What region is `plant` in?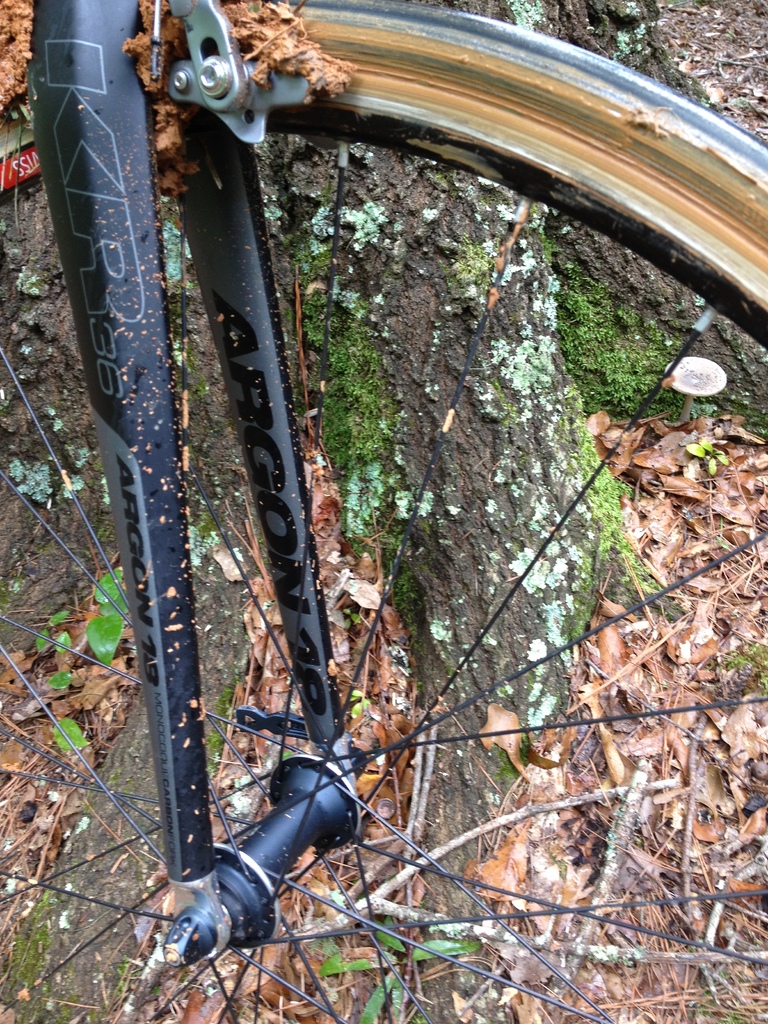
{"x1": 51, "y1": 671, "x2": 77, "y2": 691}.
